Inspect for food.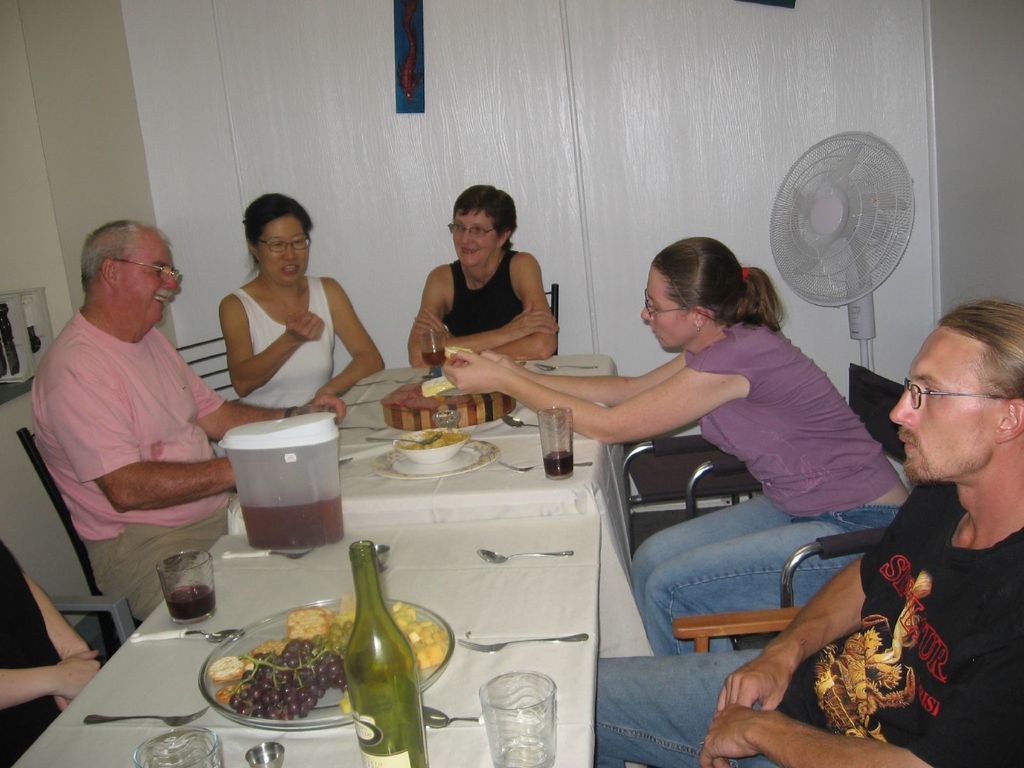
Inspection: x1=207 y1=653 x2=253 y2=676.
